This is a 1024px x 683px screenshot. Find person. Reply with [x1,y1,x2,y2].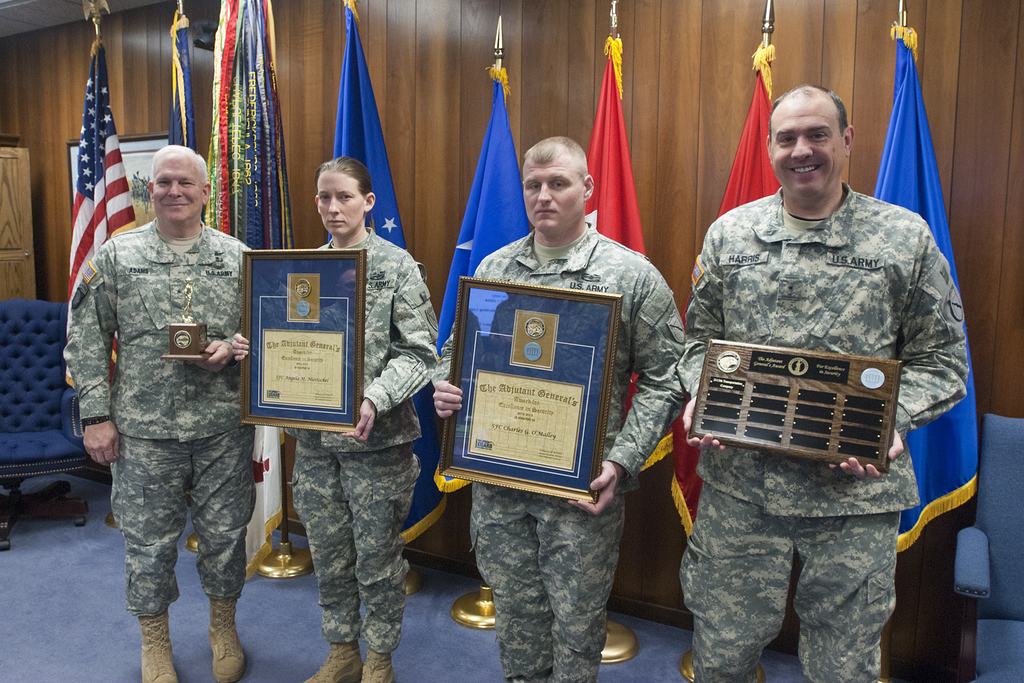
[675,79,966,682].
